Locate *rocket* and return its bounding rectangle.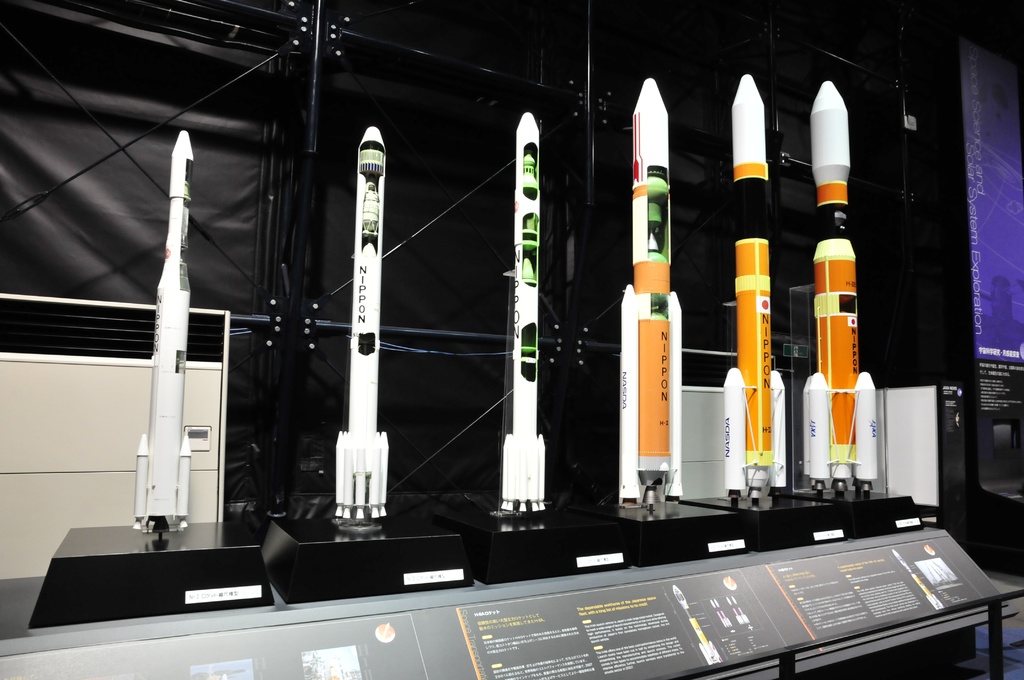
locate(803, 79, 878, 495).
